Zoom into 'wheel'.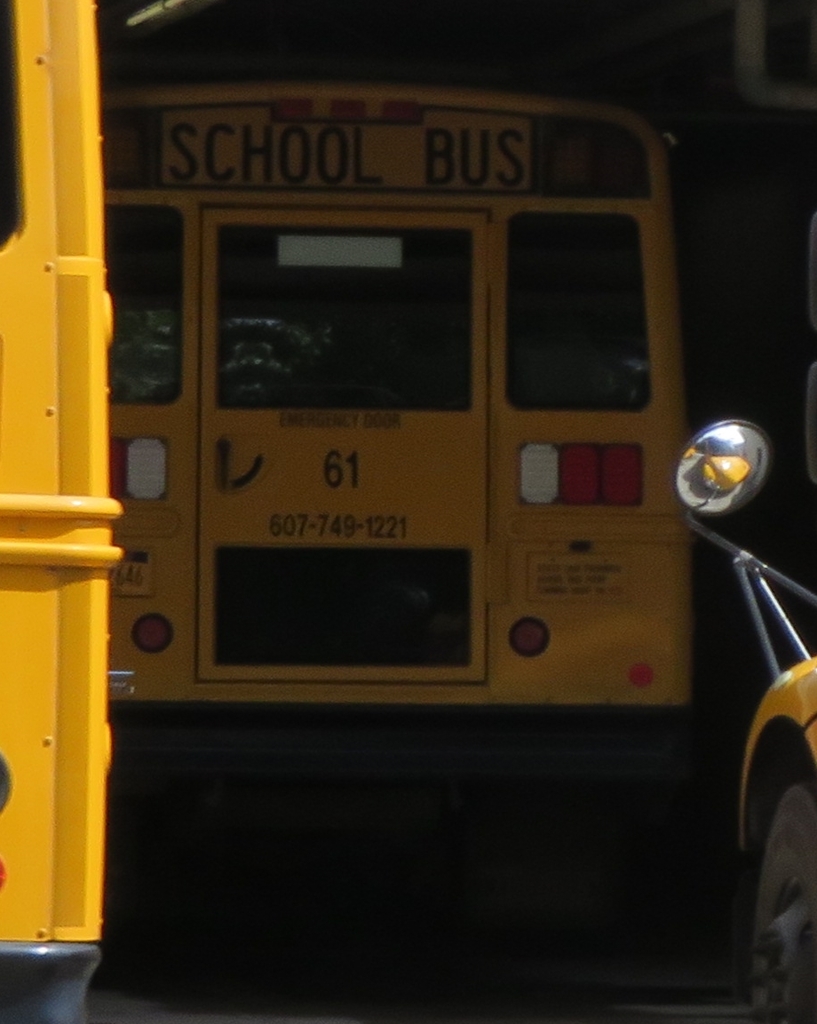
Zoom target: 699 701 799 978.
